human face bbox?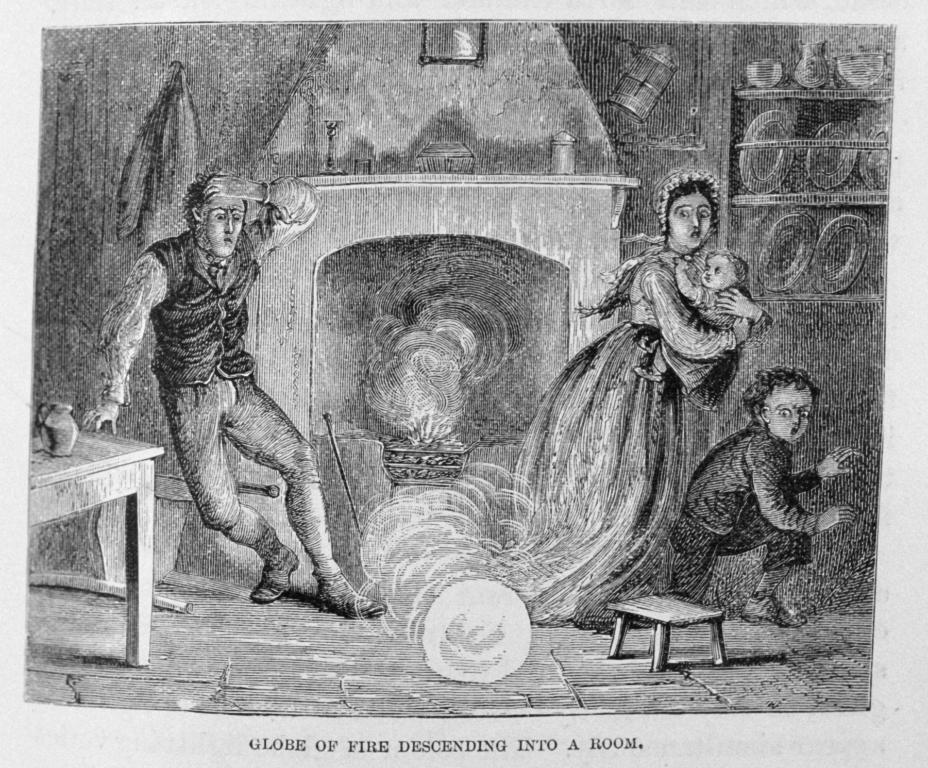
(698, 254, 735, 289)
